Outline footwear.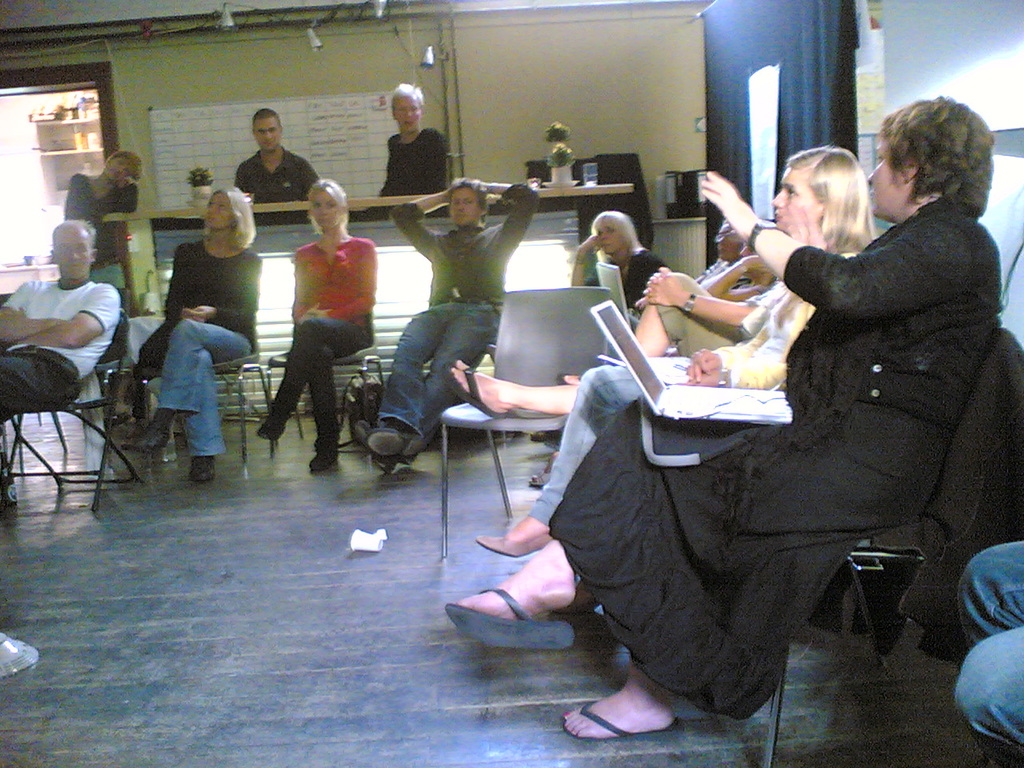
Outline: BBox(453, 568, 582, 656).
